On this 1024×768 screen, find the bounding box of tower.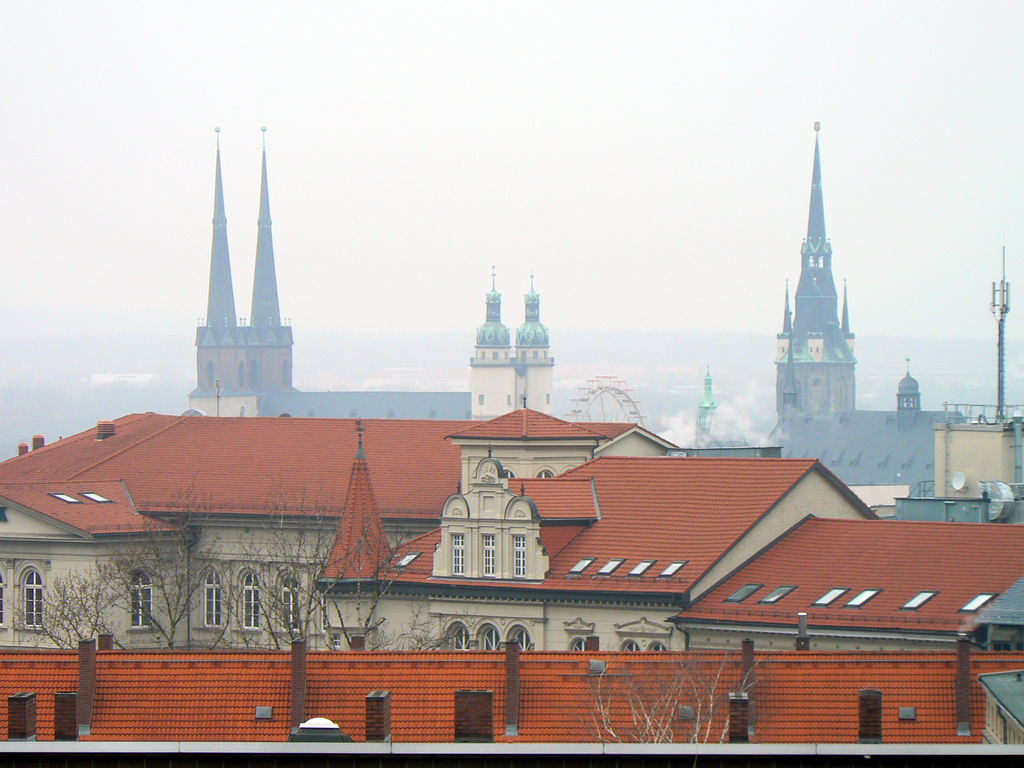
Bounding box: bbox(243, 132, 294, 389).
